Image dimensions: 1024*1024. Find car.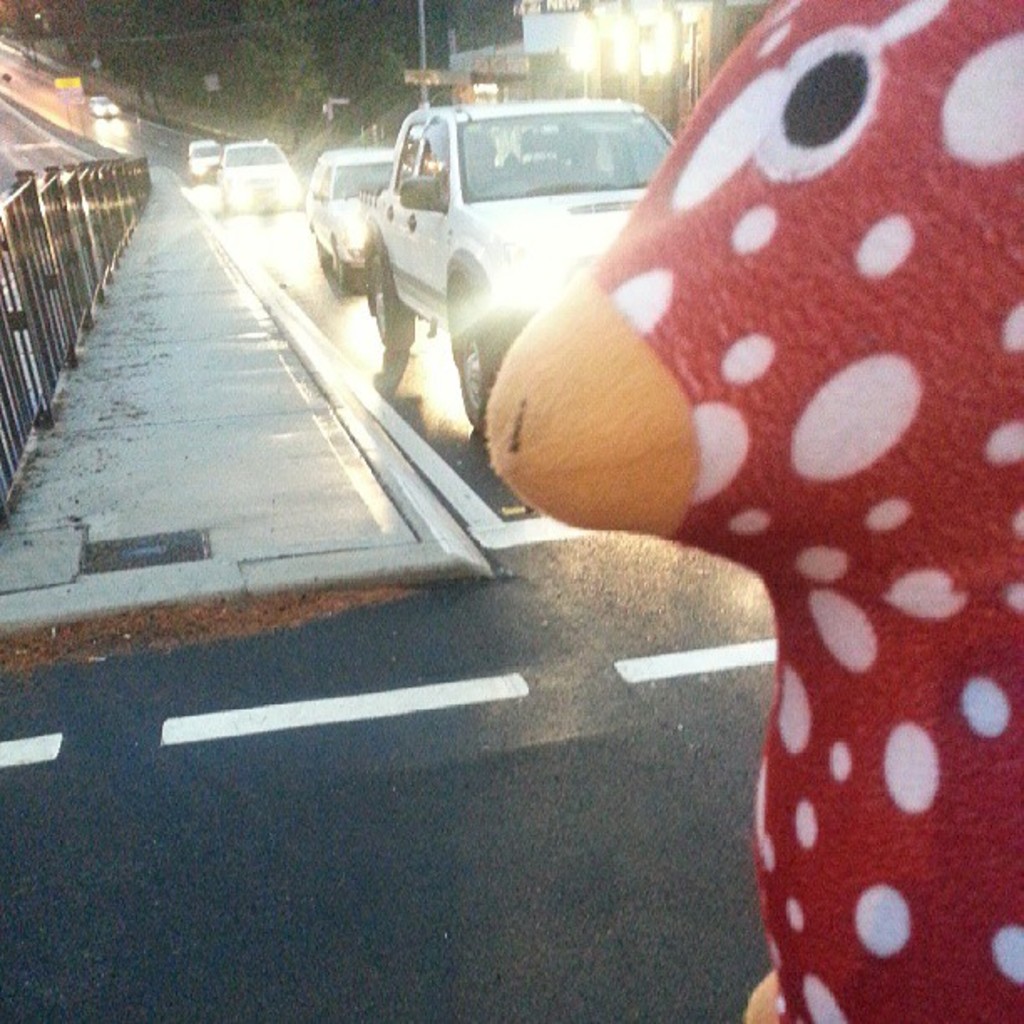
212, 137, 305, 218.
